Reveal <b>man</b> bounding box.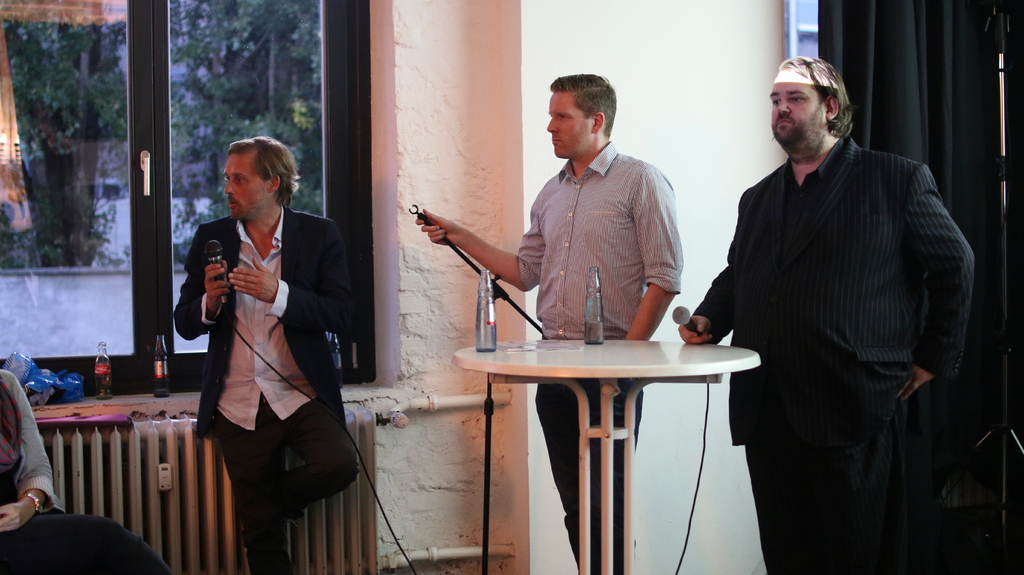
Revealed: (x1=166, y1=130, x2=359, y2=555).
